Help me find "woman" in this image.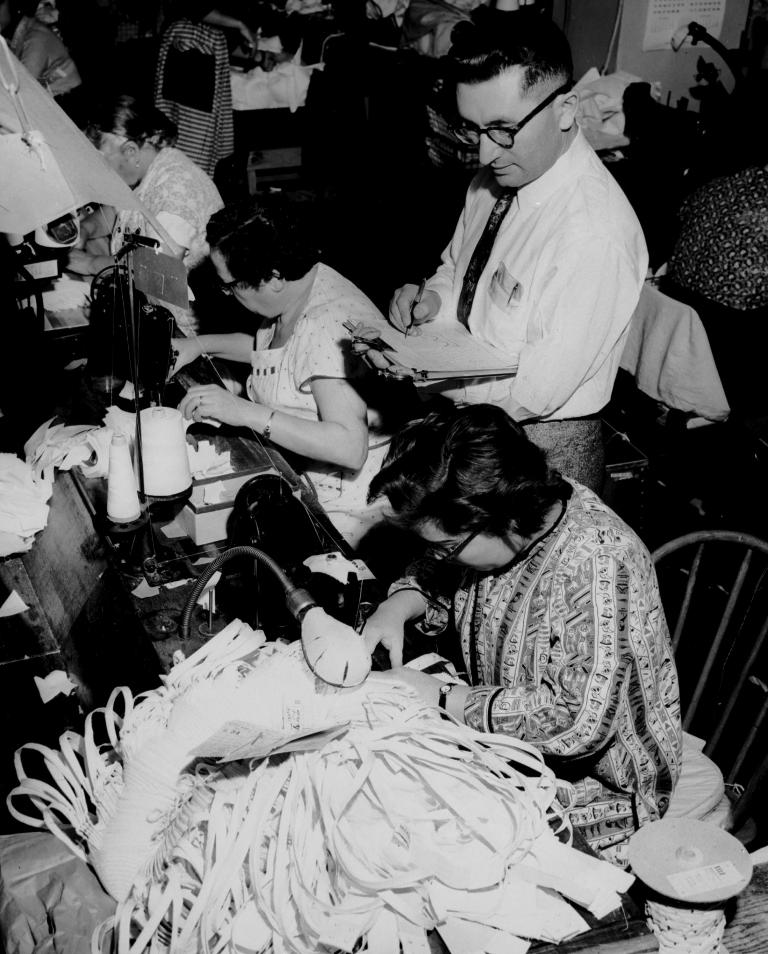
Found it: region(346, 406, 693, 874).
